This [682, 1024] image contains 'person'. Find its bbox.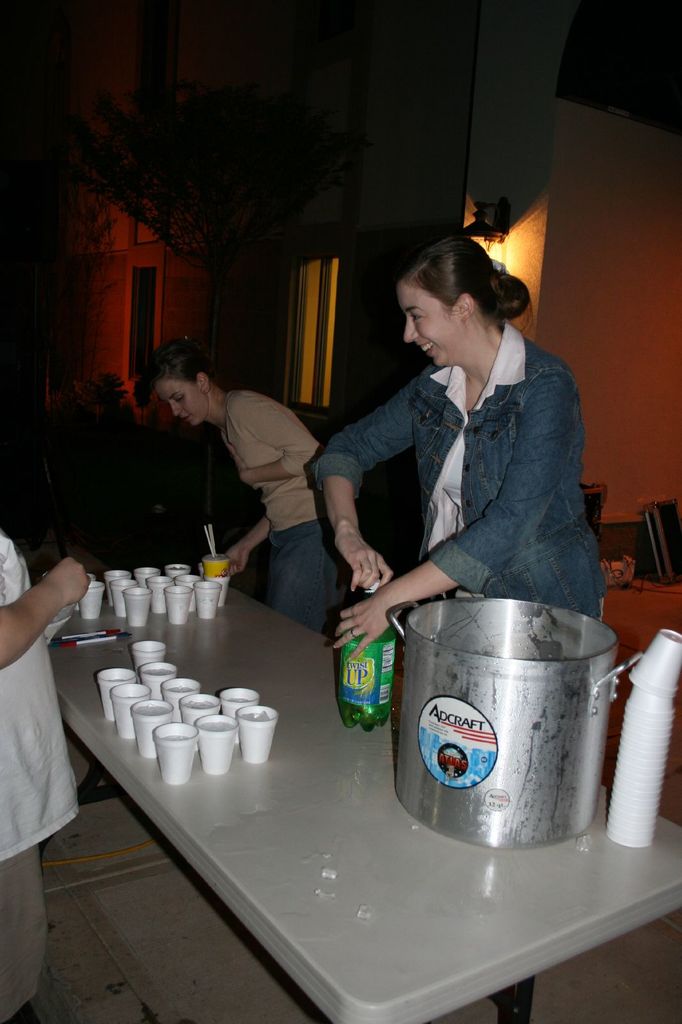
box(150, 331, 358, 650).
